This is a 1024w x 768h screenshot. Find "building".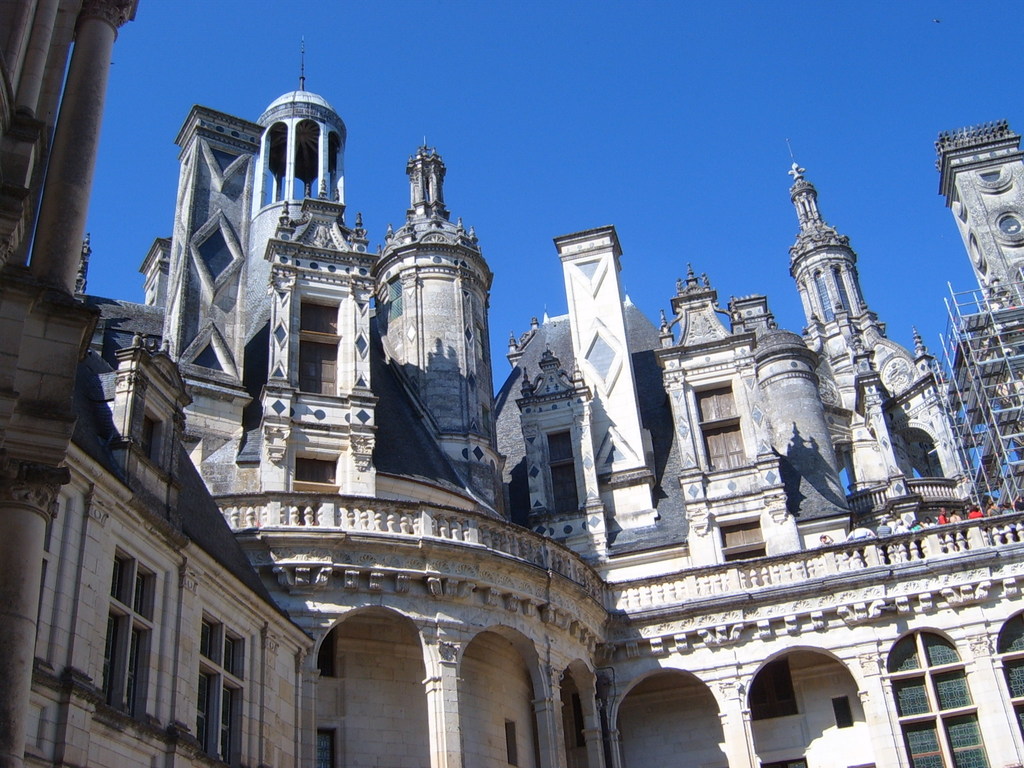
Bounding box: (0, 0, 1023, 767).
